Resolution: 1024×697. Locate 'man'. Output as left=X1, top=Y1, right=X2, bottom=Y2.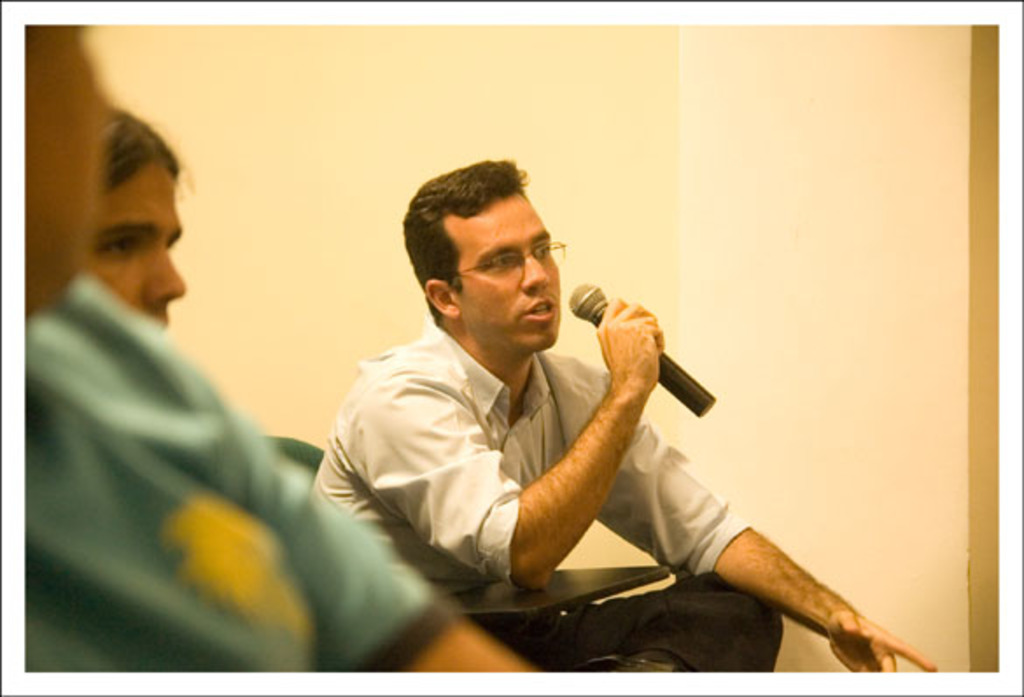
left=26, top=26, right=539, bottom=683.
